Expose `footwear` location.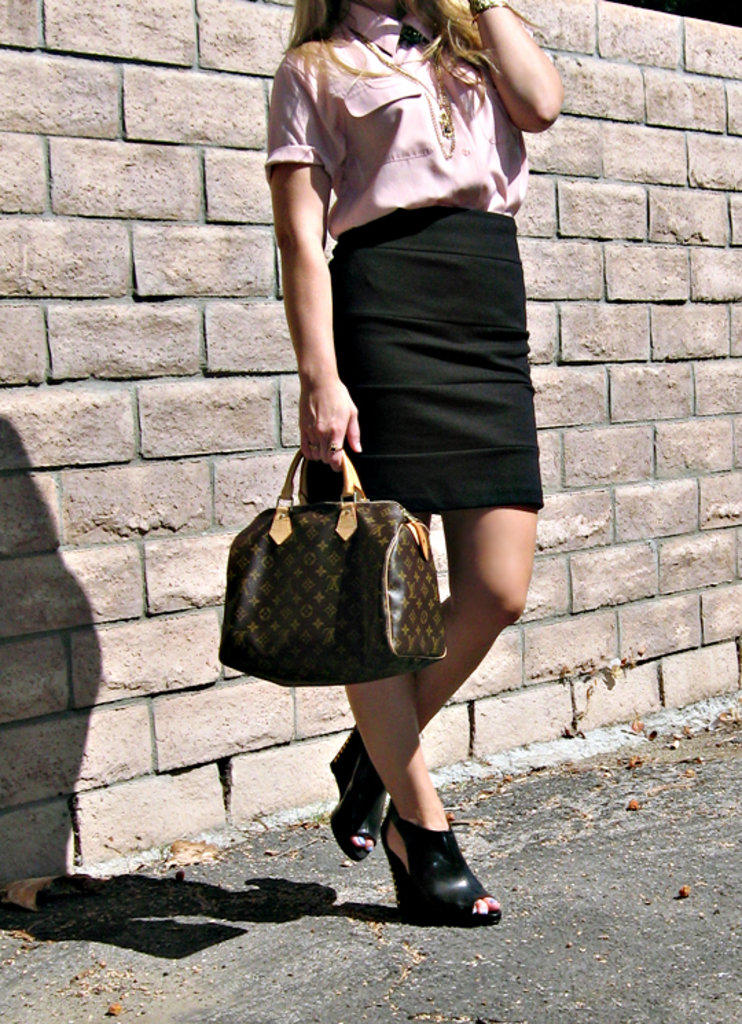
Exposed at l=328, t=727, r=393, b=860.
